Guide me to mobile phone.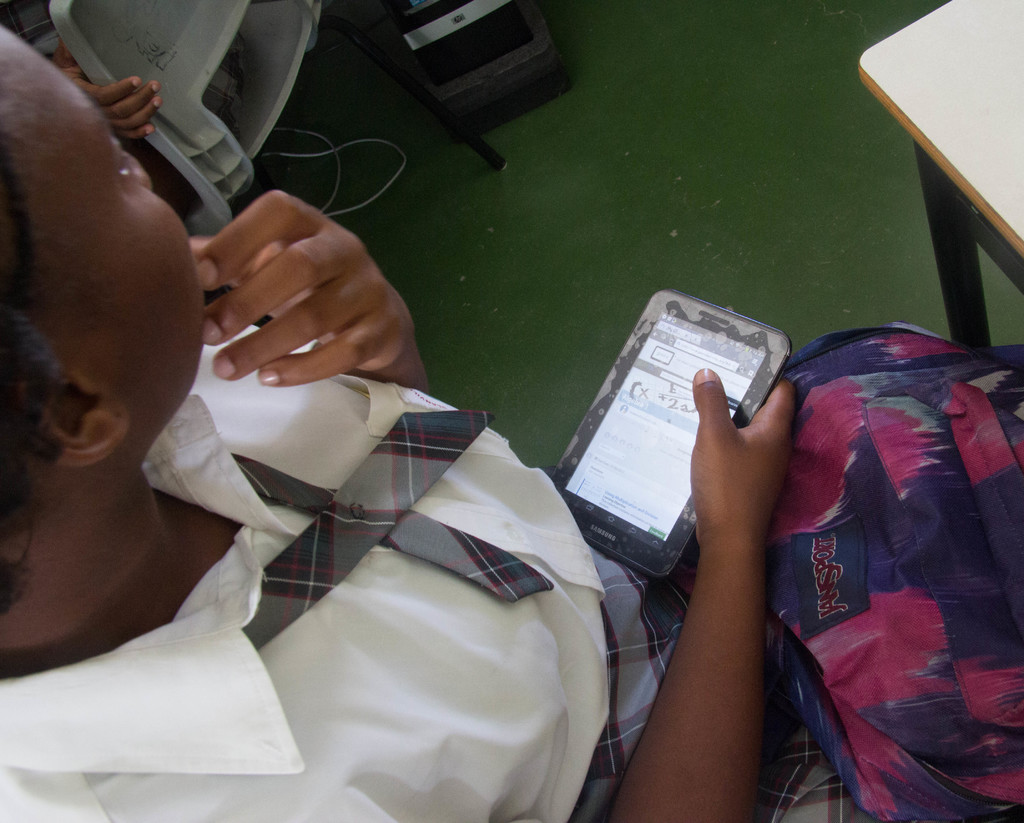
Guidance: box=[540, 289, 794, 581].
